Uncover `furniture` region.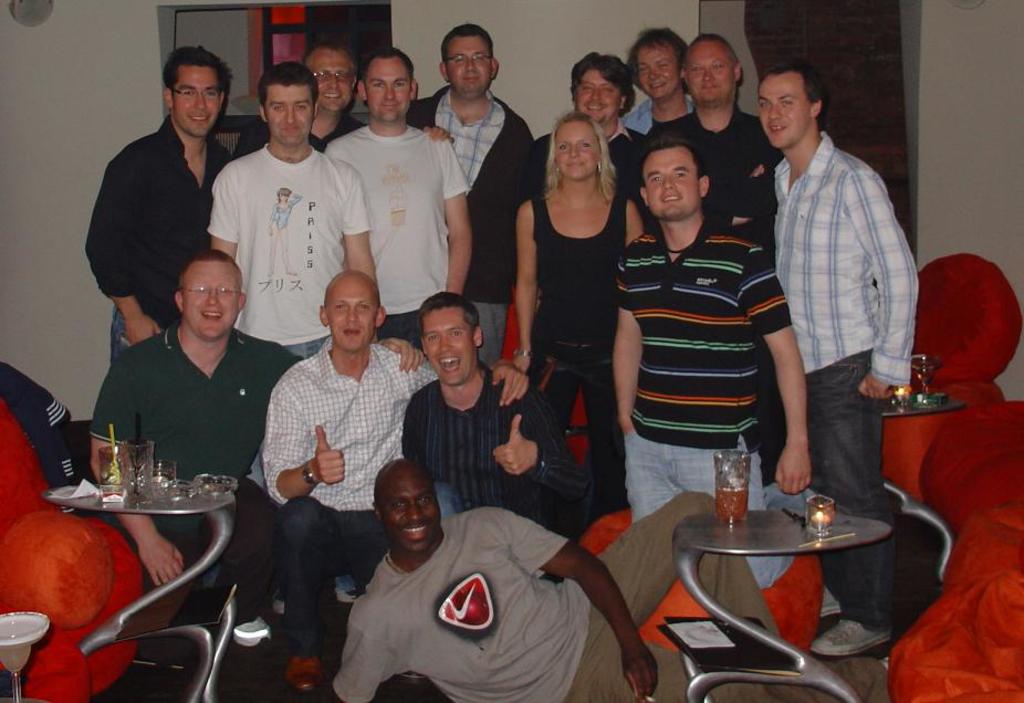
Uncovered: x1=882 y1=251 x2=1023 y2=501.
